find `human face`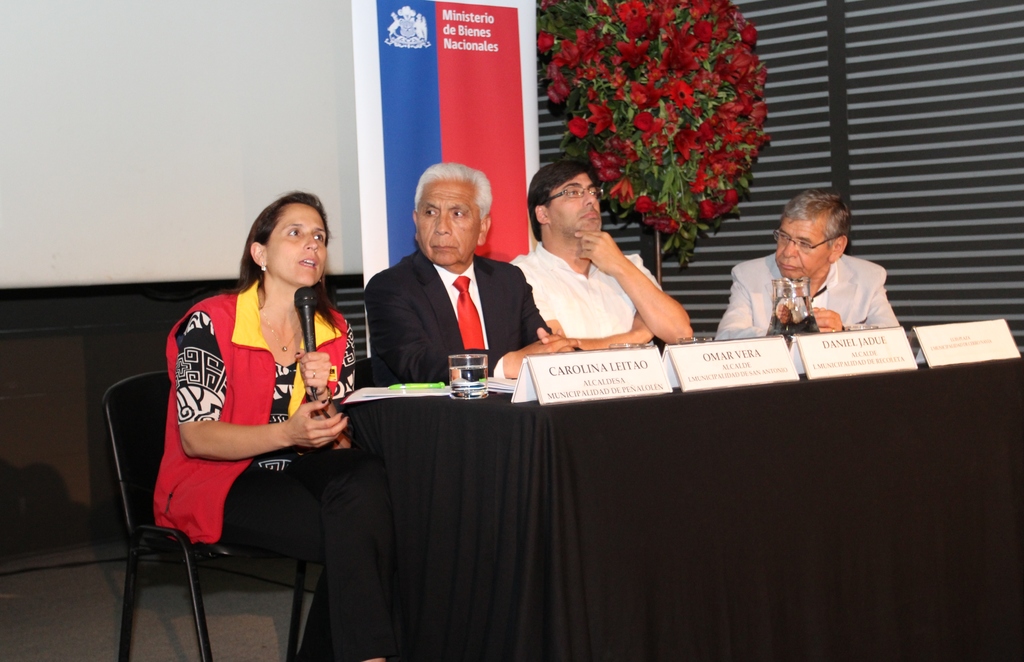
<bbox>548, 172, 598, 240</bbox>
